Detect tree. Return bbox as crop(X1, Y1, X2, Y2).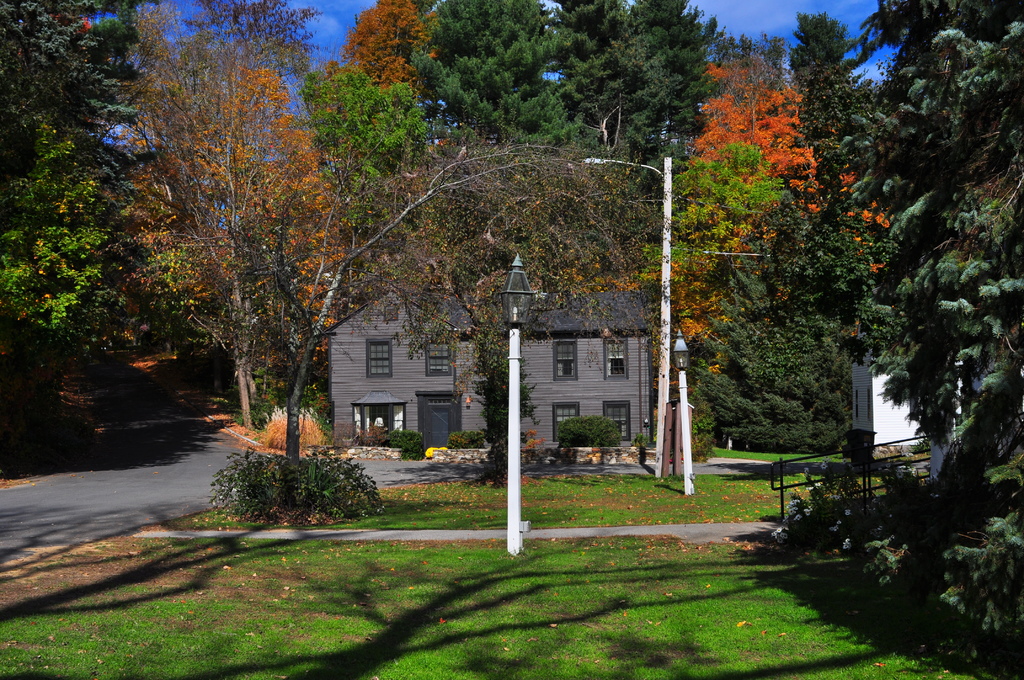
crop(334, 0, 439, 145).
